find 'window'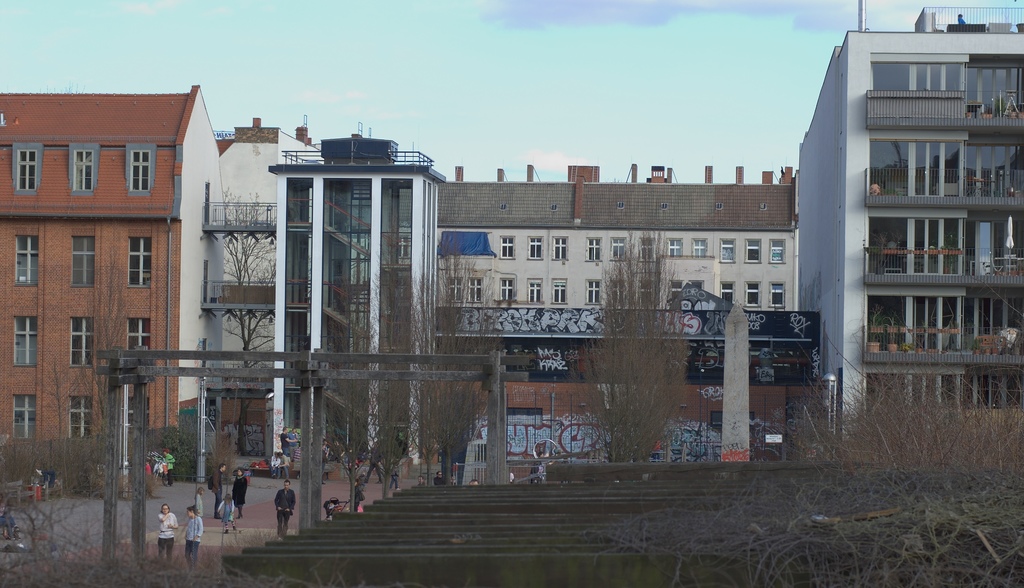
l=553, t=236, r=571, b=261
